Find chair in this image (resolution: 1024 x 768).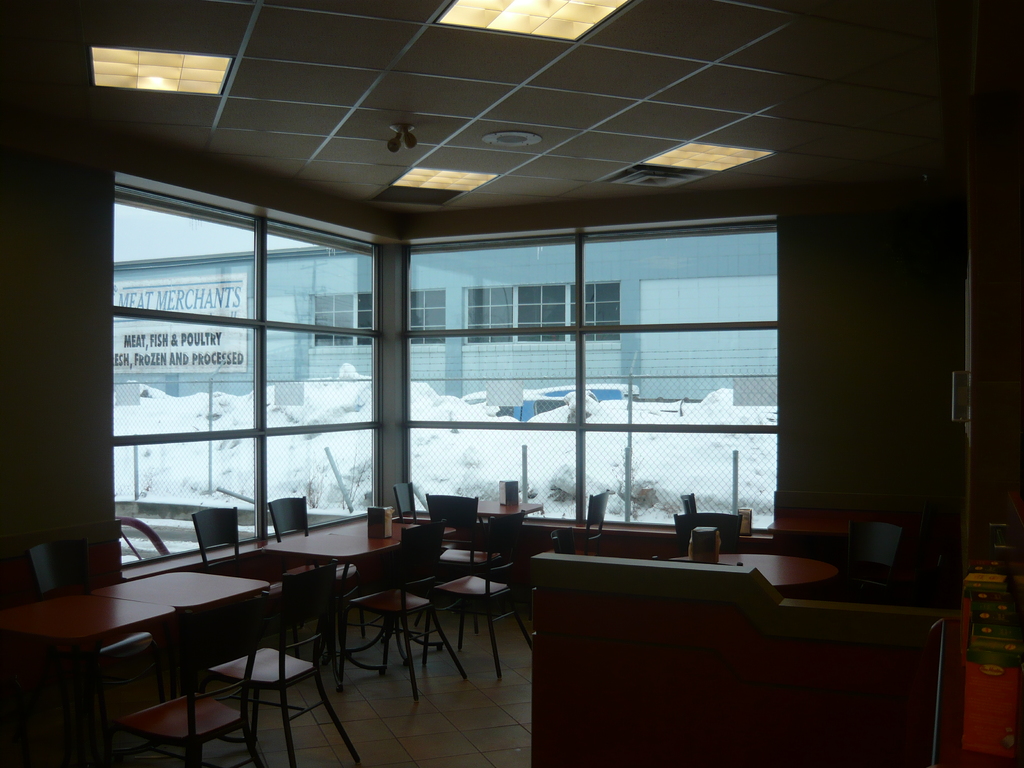
174 564 369 767.
